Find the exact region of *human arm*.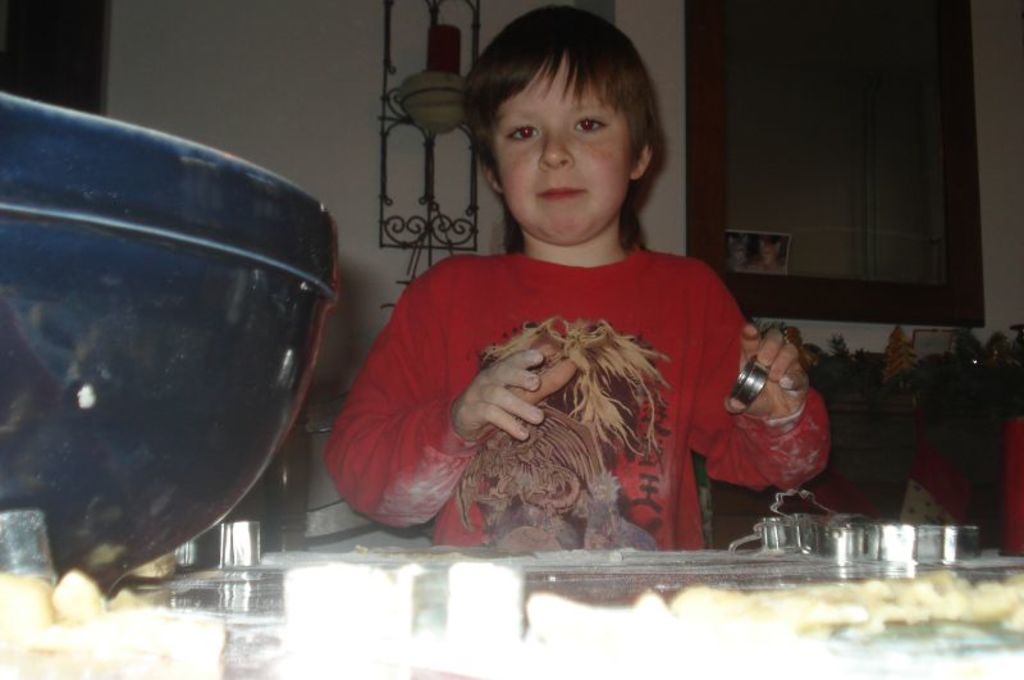
Exact region: bbox=[677, 286, 831, 496].
